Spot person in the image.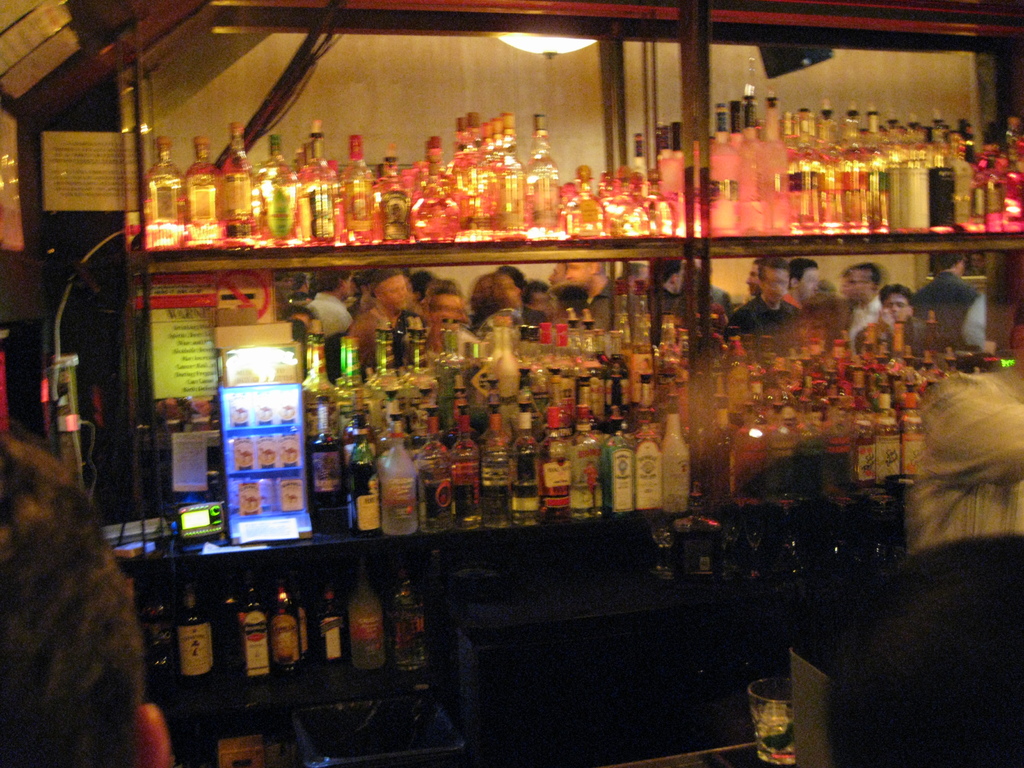
person found at [325,260,406,359].
